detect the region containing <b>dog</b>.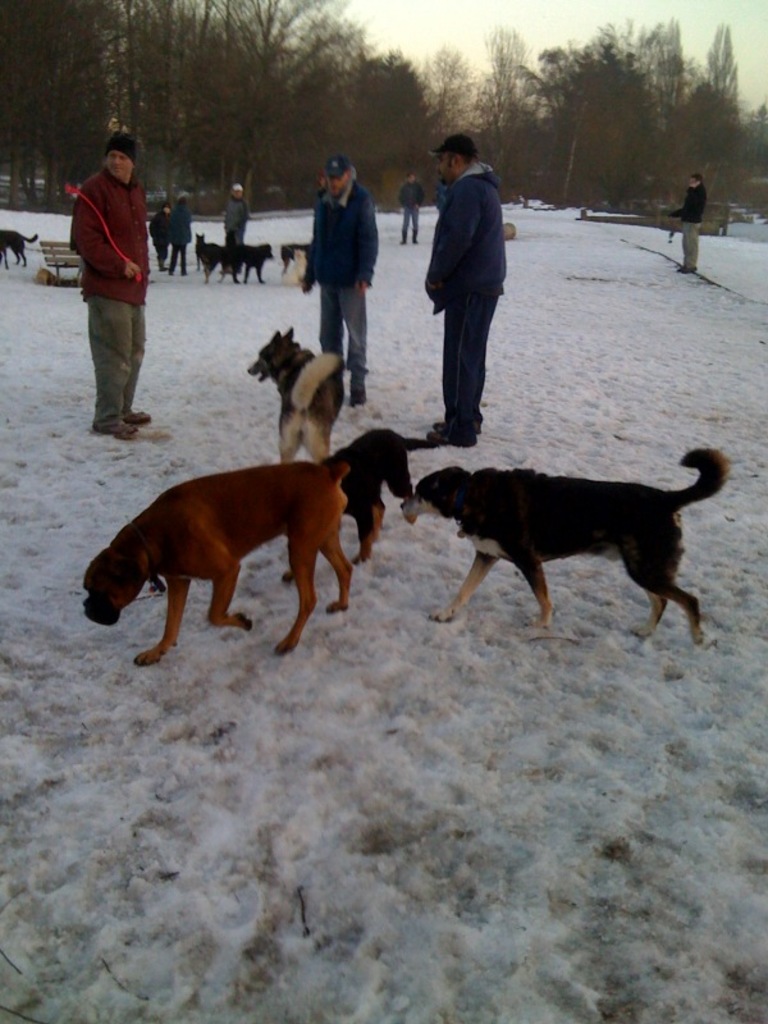
[401,447,732,648].
